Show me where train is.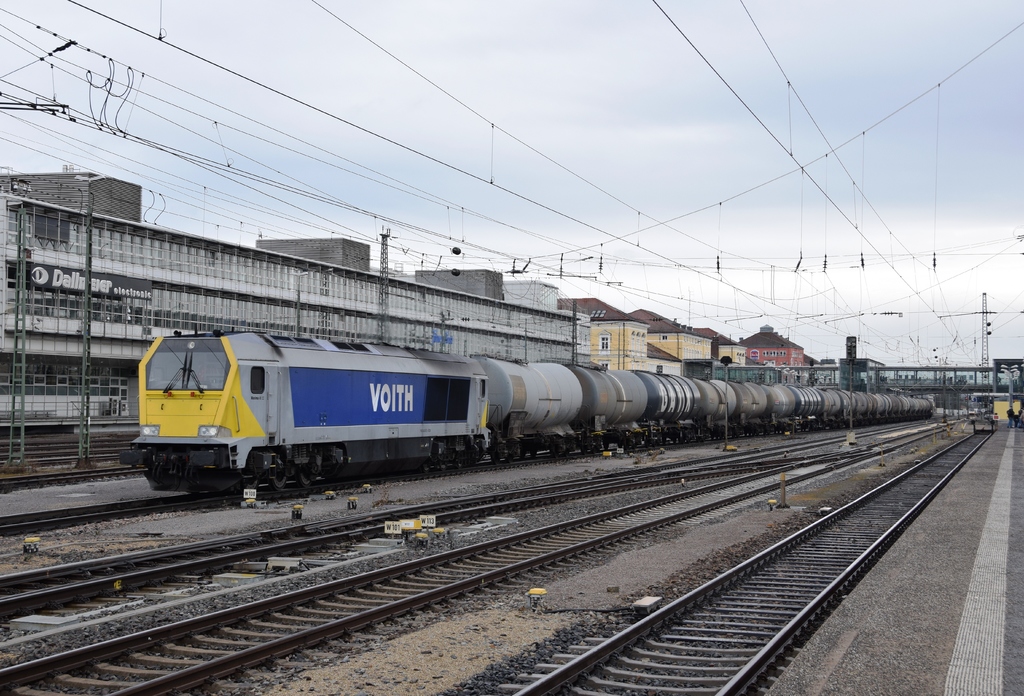
train is at bbox(115, 331, 936, 508).
